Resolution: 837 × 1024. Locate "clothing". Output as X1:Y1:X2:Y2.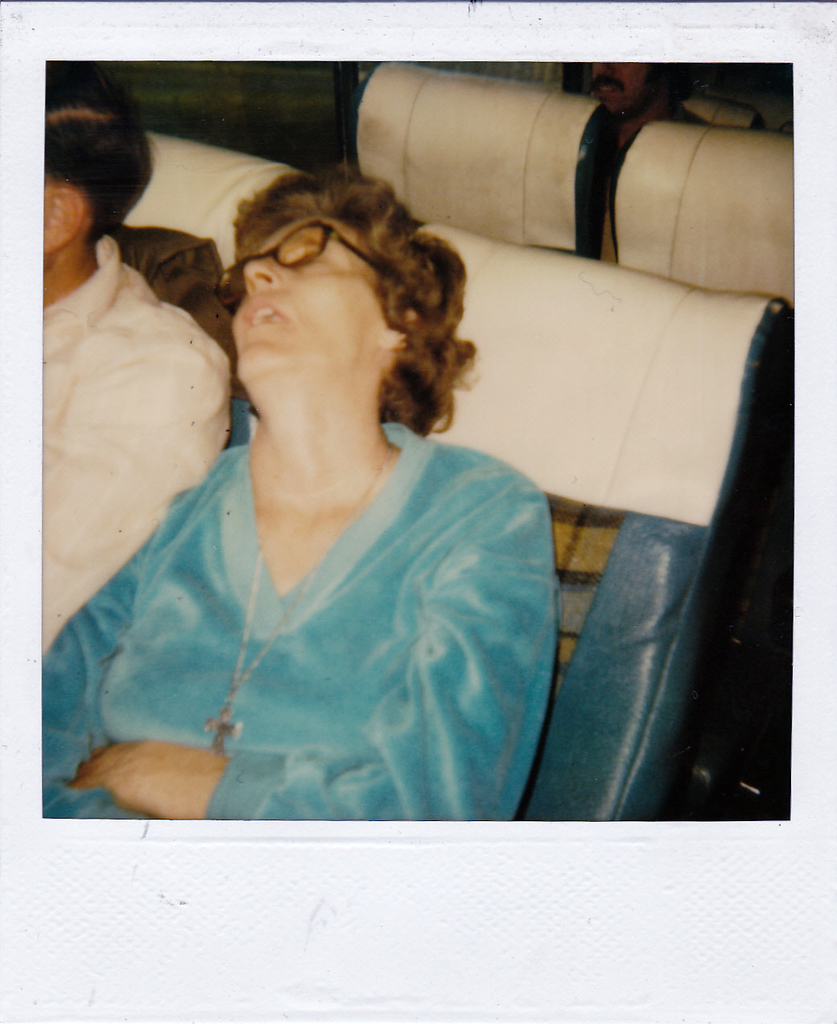
83:375:567:809.
